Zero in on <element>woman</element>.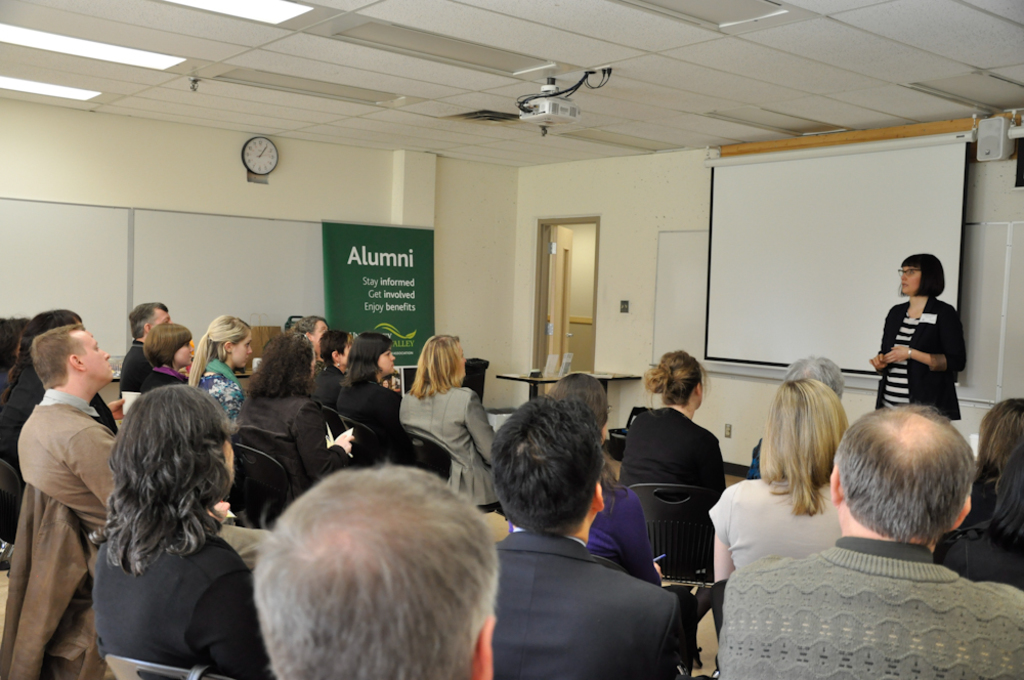
Zeroed in: BBox(931, 403, 1023, 590).
